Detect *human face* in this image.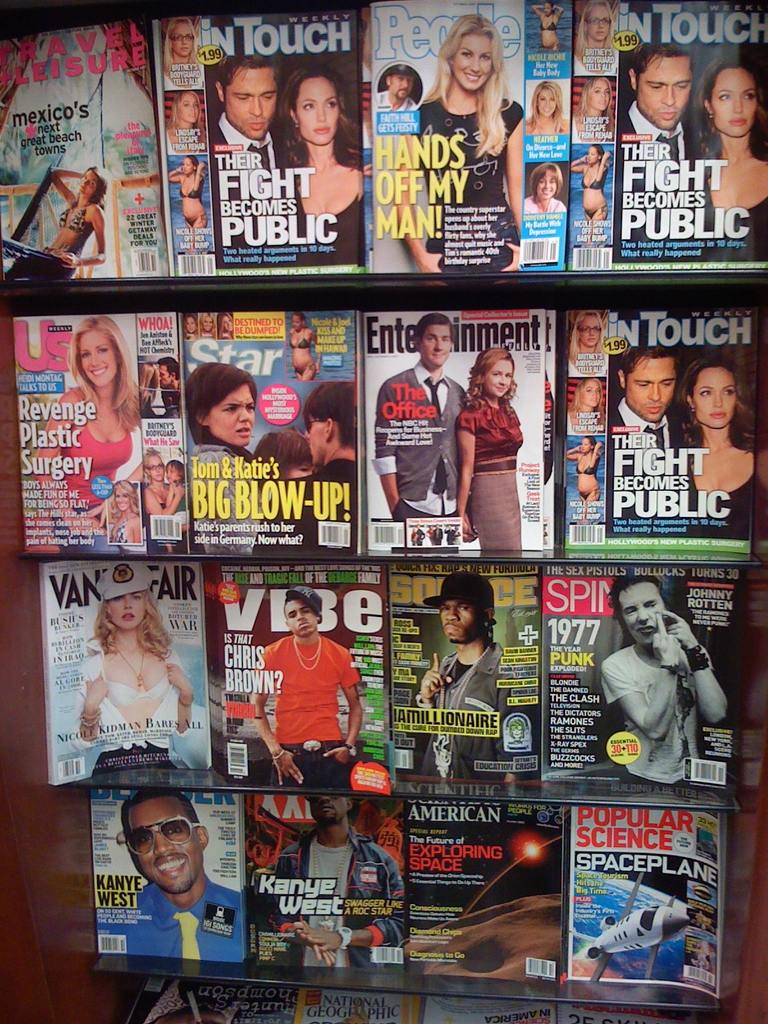
Detection: BBox(307, 794, 349, 824).
